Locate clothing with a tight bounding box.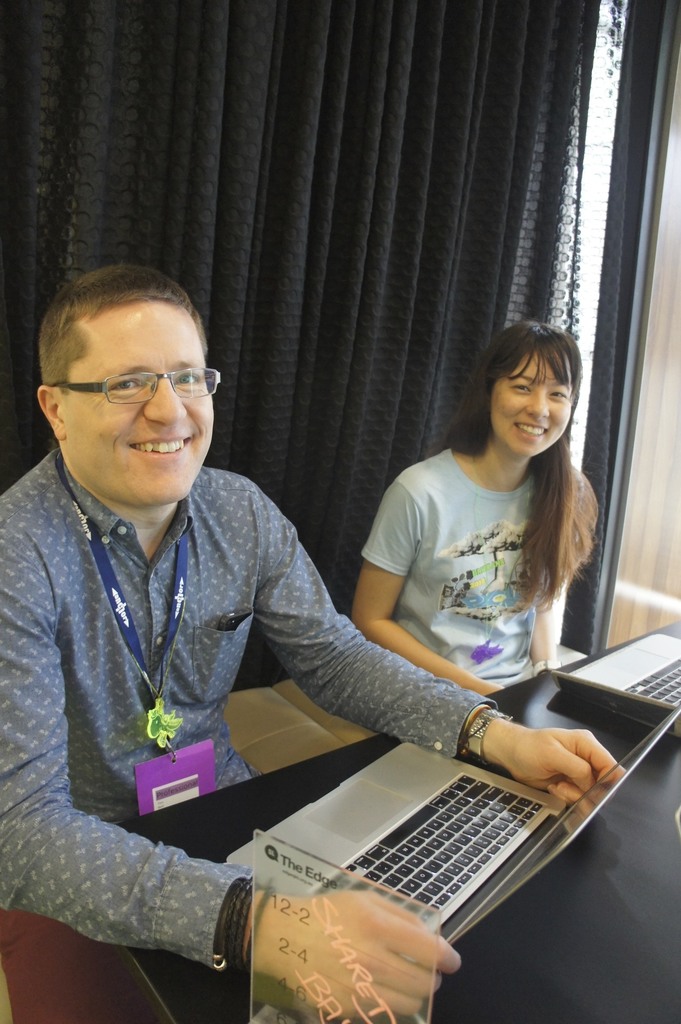
336 413 604 711.
